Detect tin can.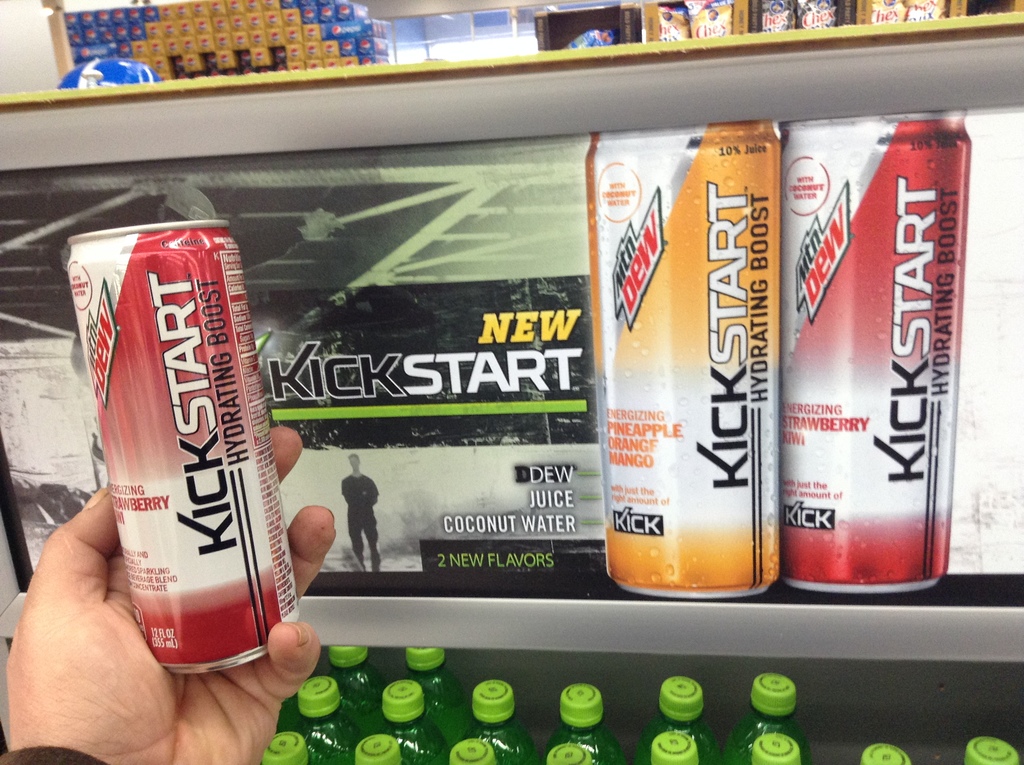
Detected at BBox(63, 220, 305, 677).
